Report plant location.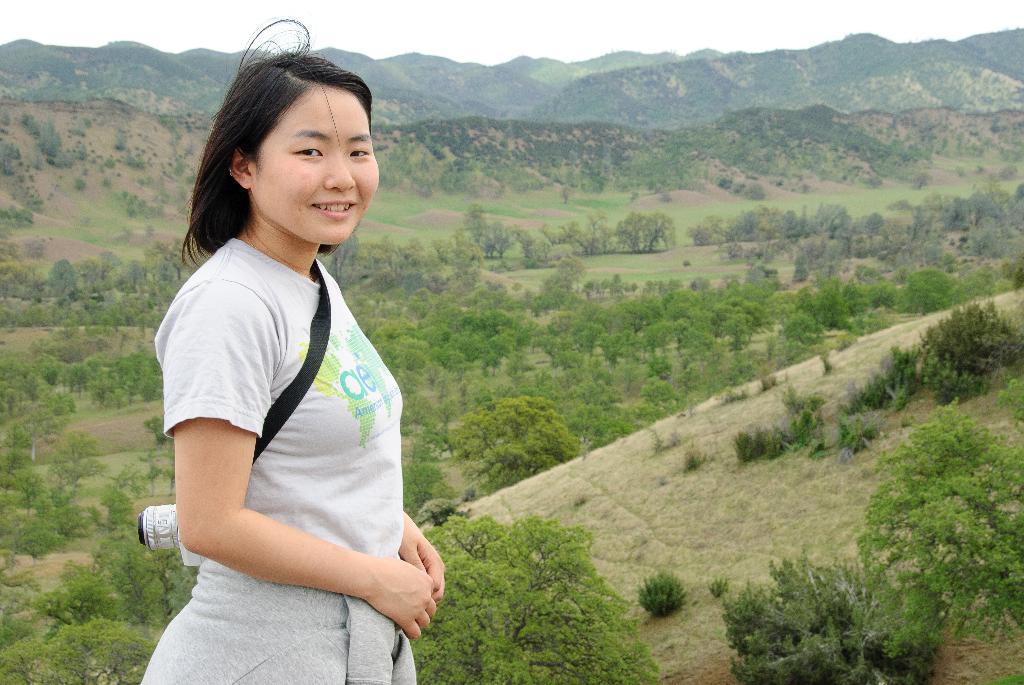
Report: [706, 572, 731, 597].
